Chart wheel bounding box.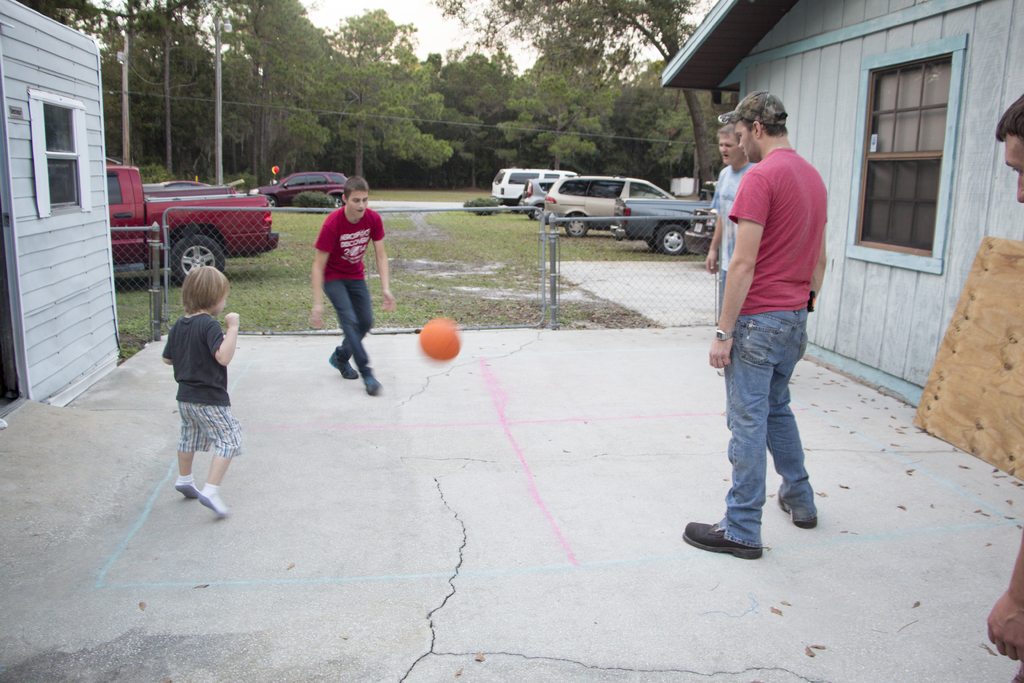
Charted: <region>531, 206, 541, 221</region>.
